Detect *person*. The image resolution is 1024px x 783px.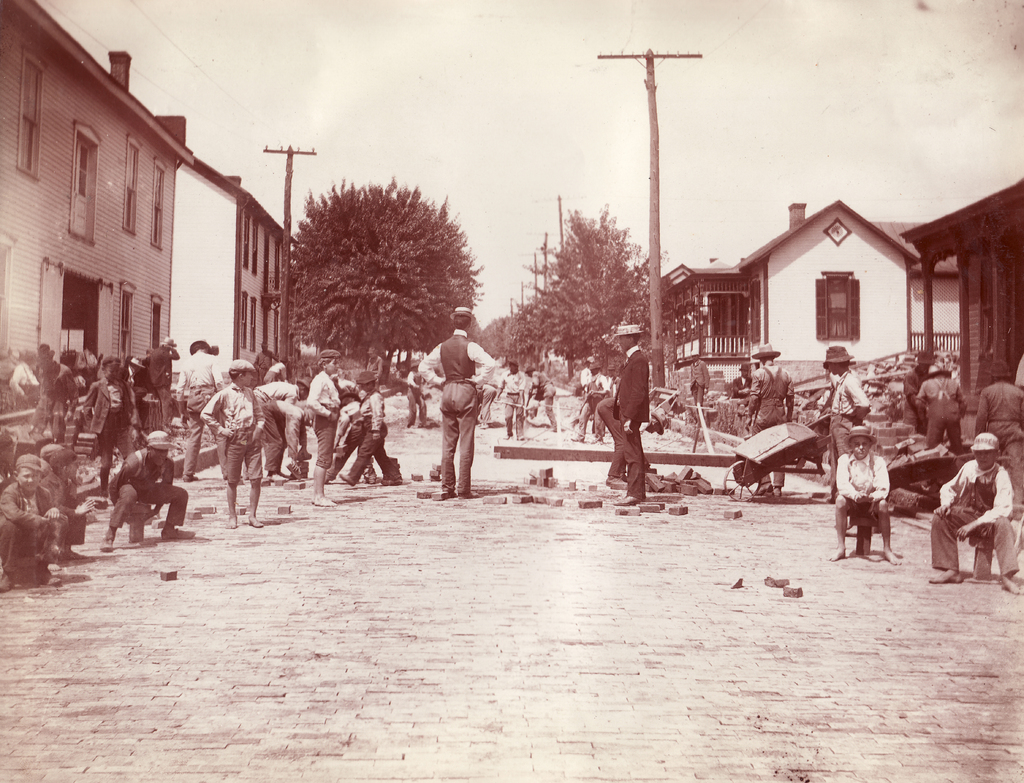
bbox=[110, 426, 197, 553].
